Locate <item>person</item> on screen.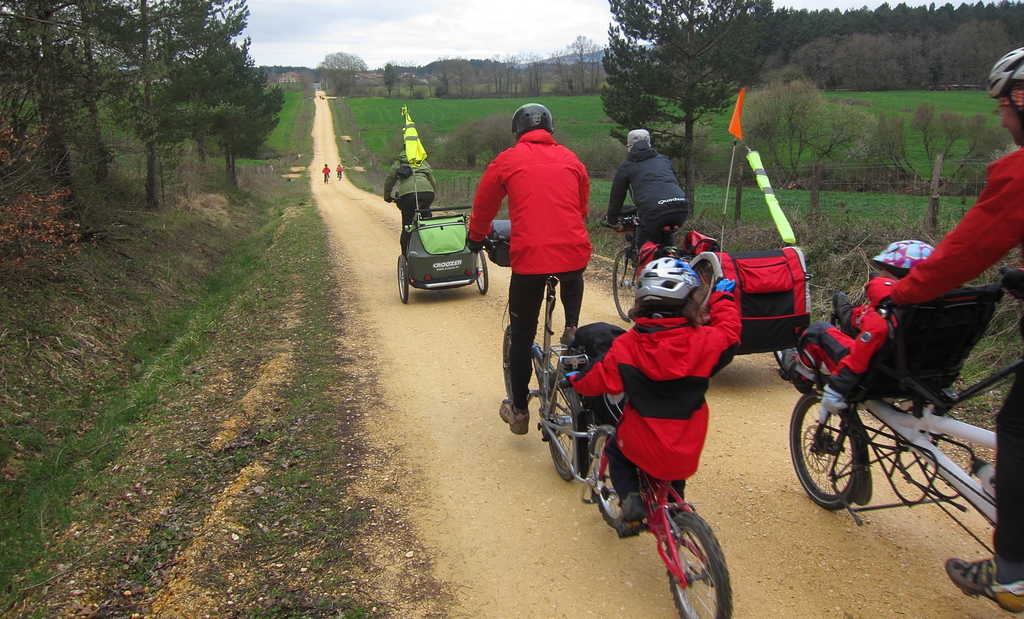
On screen at (321,161,332,177).
